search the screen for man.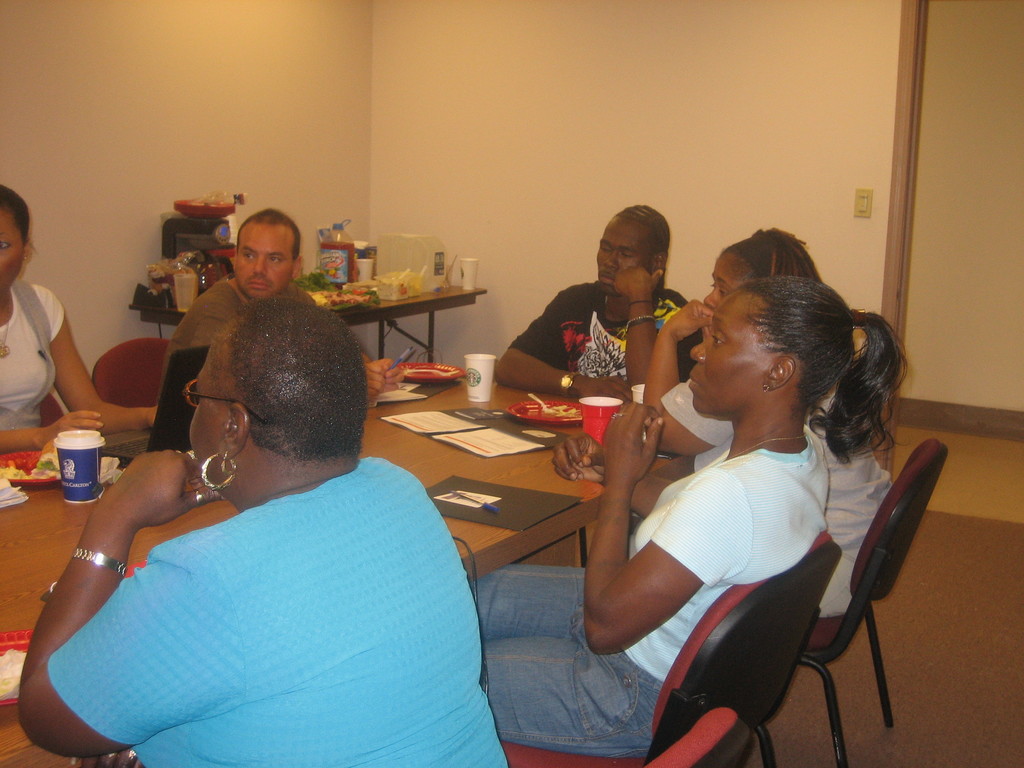
Found at [493,206,698,406].
